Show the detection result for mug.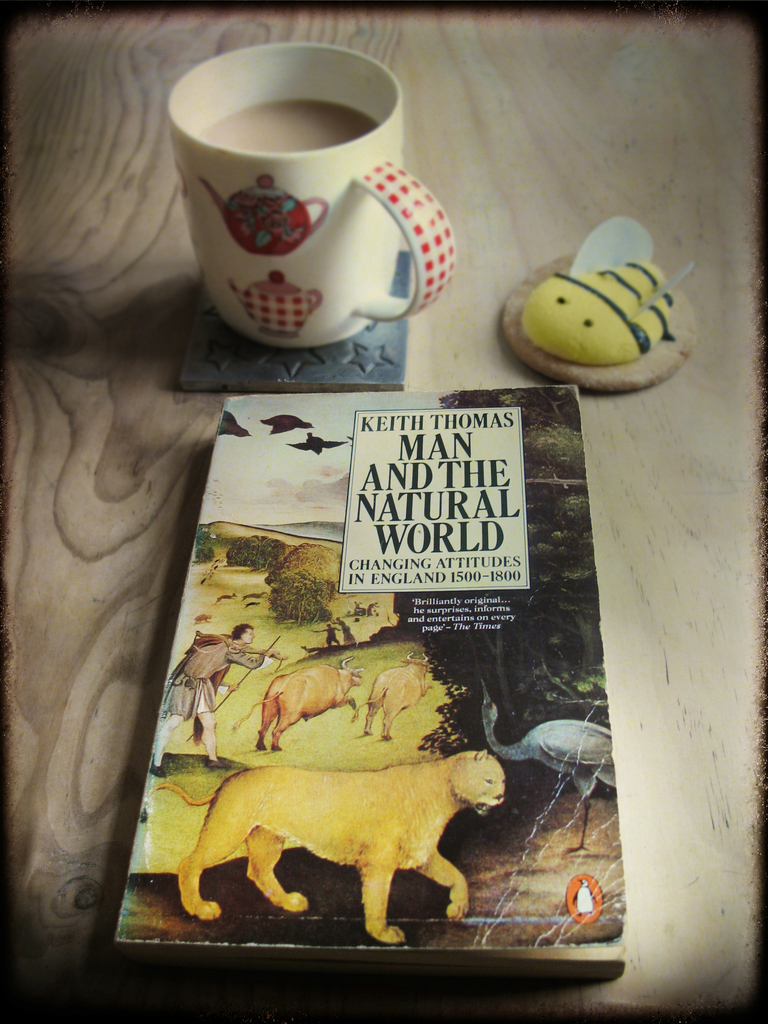
Rect(164, 43, 453, 349).
